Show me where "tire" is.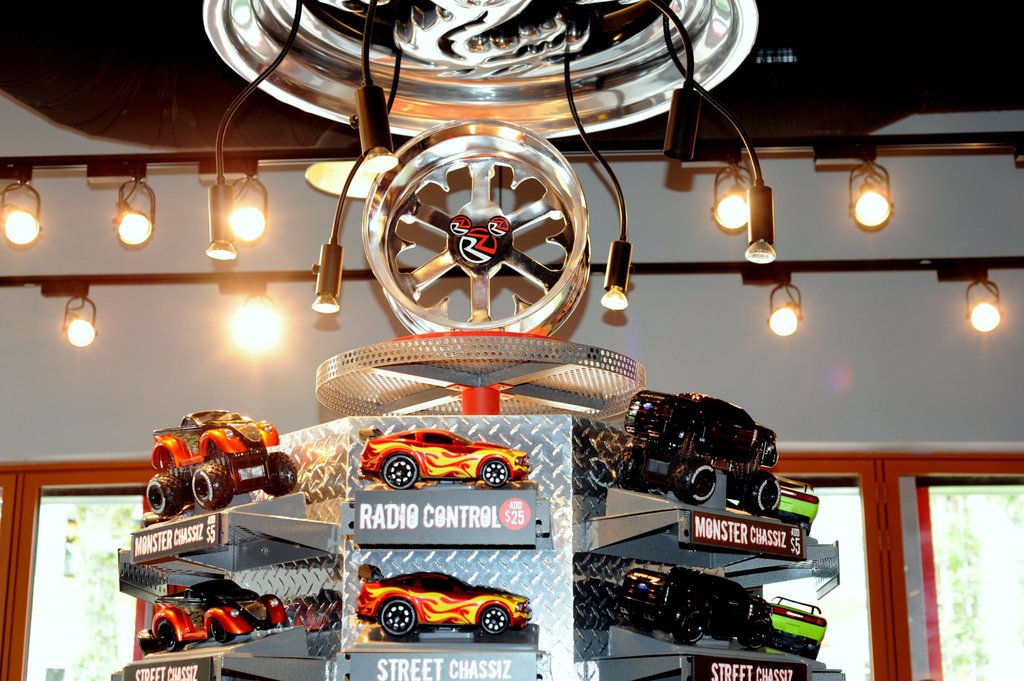
"tire" is at <box>159,621,184,652</box>.
